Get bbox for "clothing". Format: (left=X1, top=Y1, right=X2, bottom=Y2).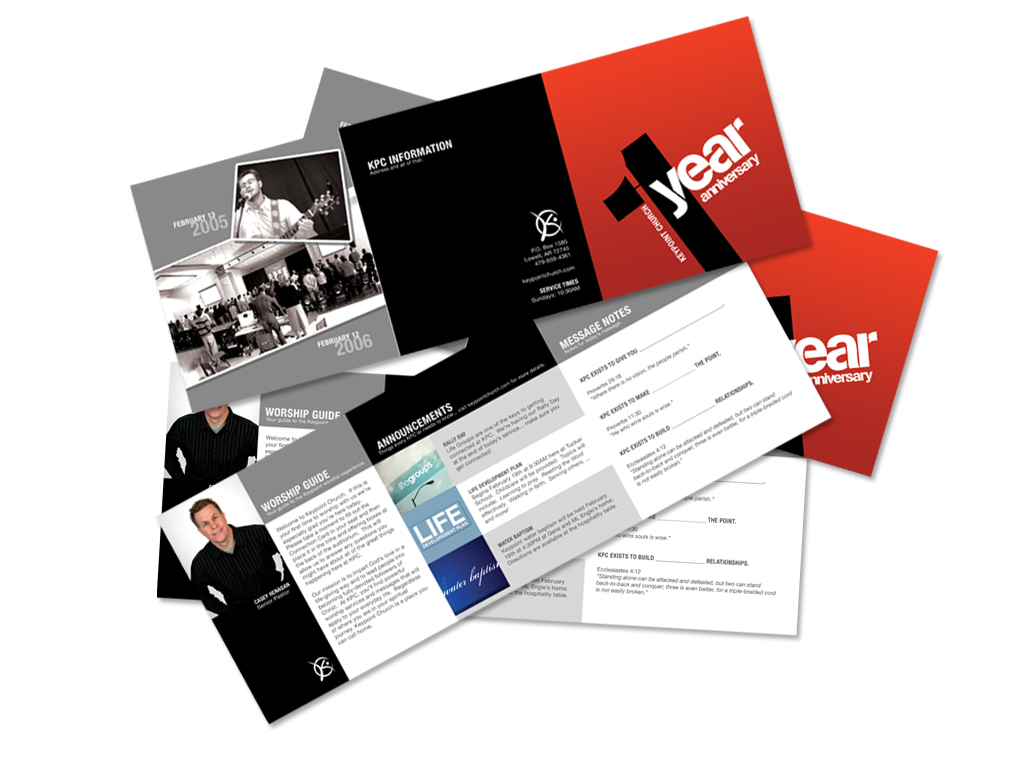
(left=227, top=194, right=302, bottom=238).
